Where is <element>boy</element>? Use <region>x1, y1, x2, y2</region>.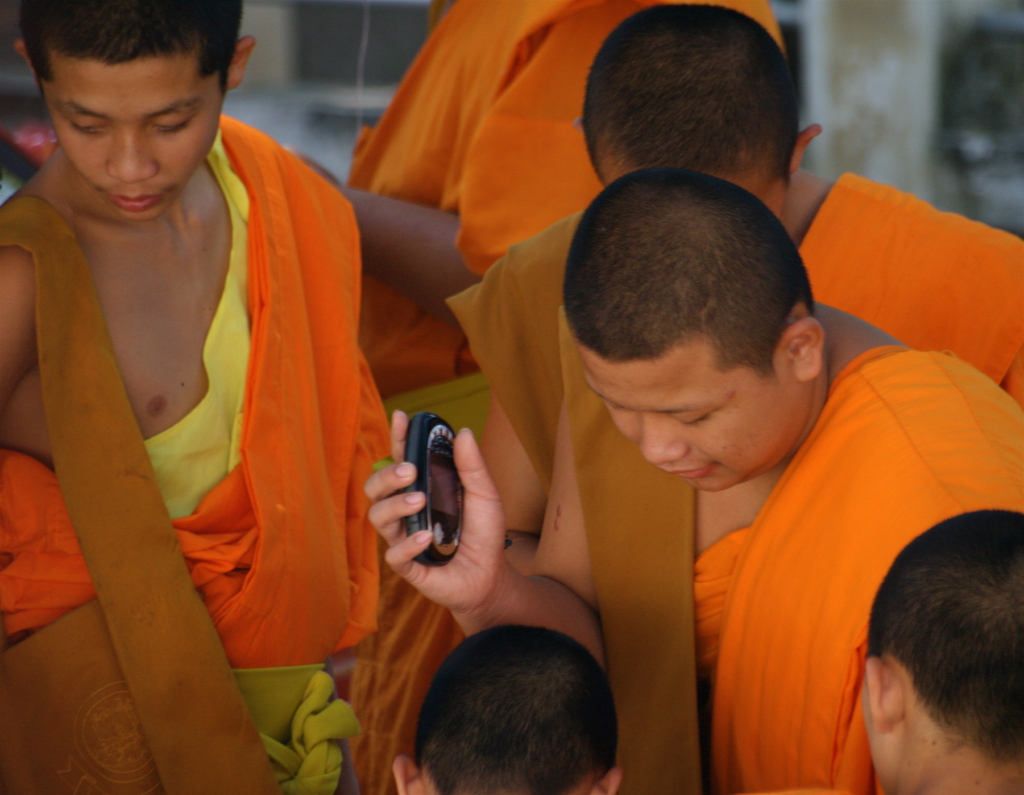
<region>383, 613, 630, 794</region>.
